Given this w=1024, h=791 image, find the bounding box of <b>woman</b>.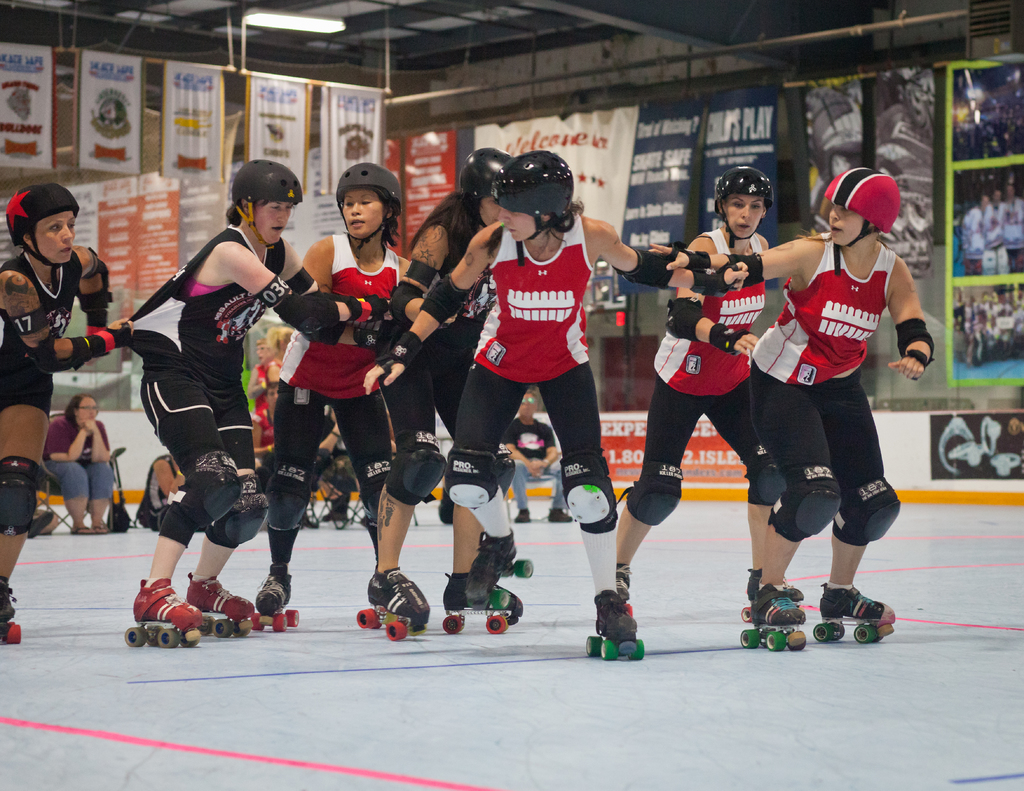
BBox(370, 142, 519, 622).
